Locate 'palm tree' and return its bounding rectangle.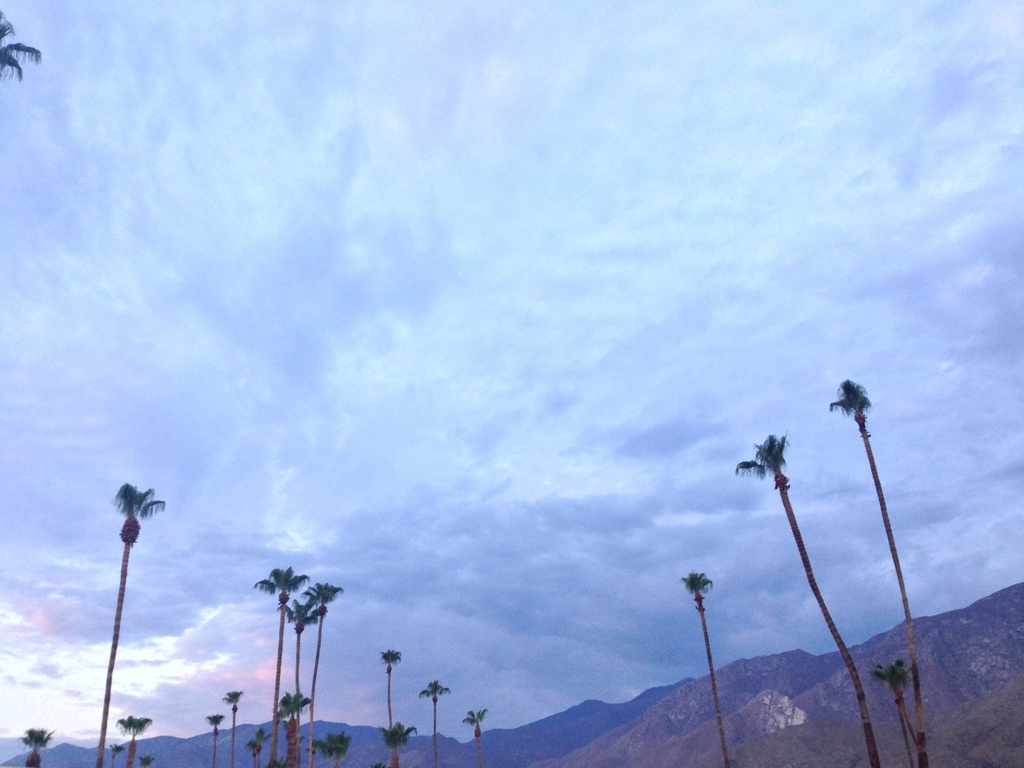
(384, 716, 405, 767).
